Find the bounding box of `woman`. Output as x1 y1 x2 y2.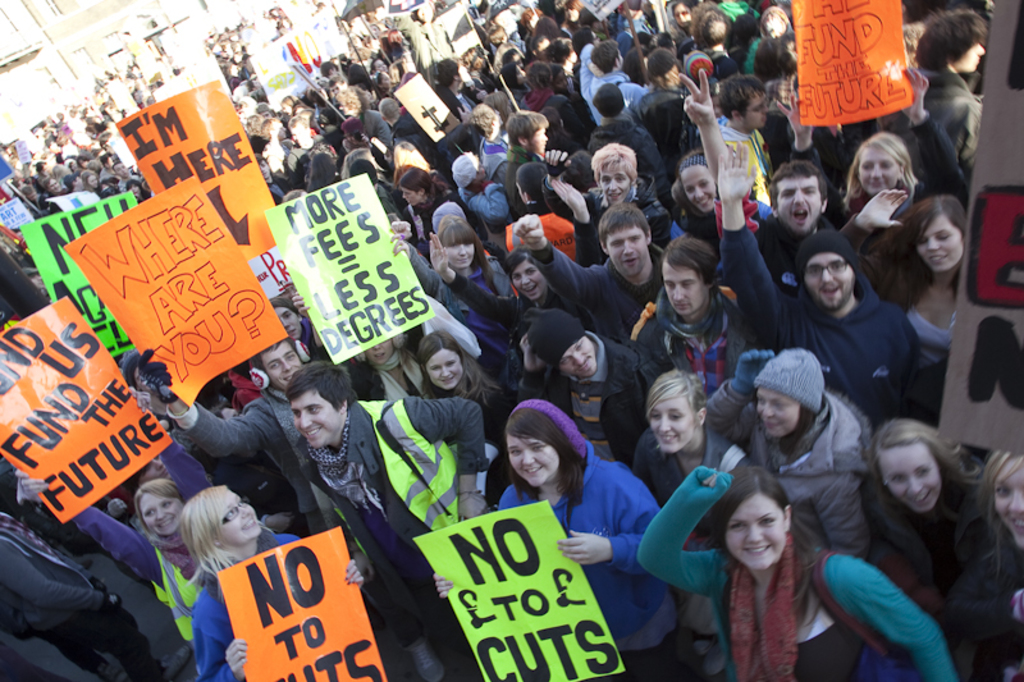
424 331 512 443.
